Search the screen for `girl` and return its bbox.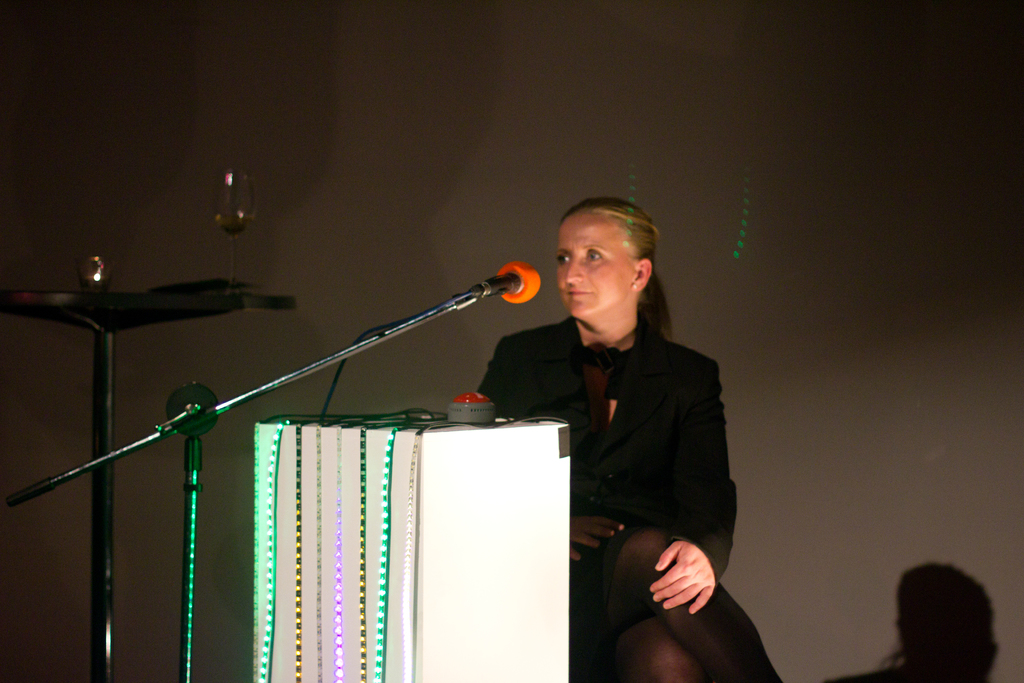
Found: l=477, t=197, r=785, b=682.
